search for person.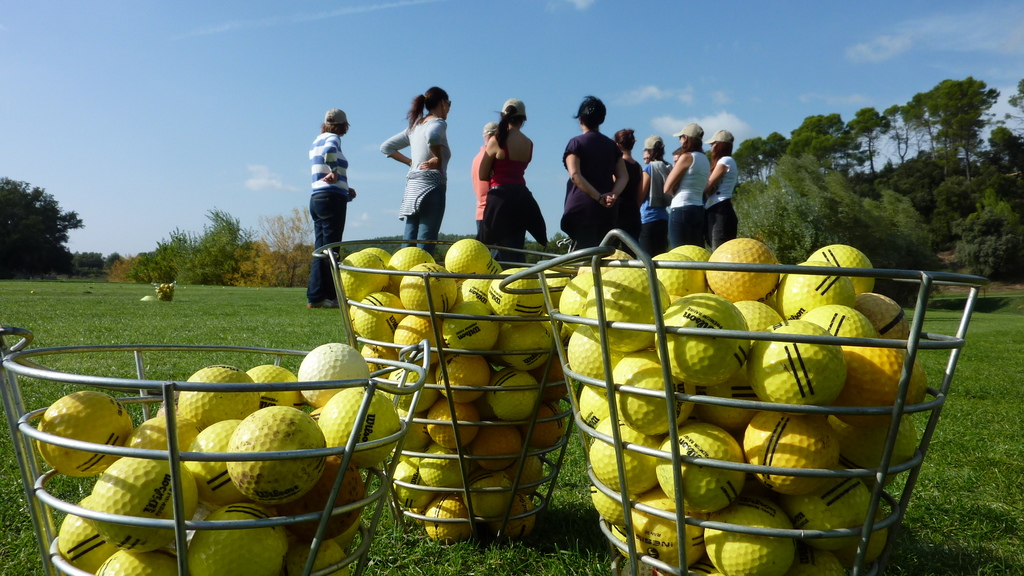
Found at 656, 116, 708, 252.
